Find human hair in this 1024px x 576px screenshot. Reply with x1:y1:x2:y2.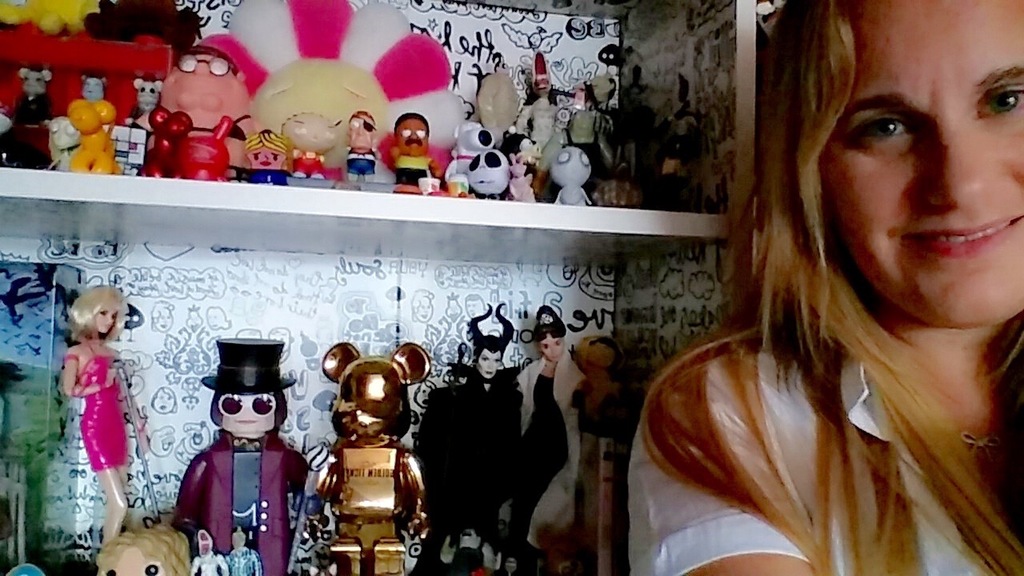
242:132:288:158.
